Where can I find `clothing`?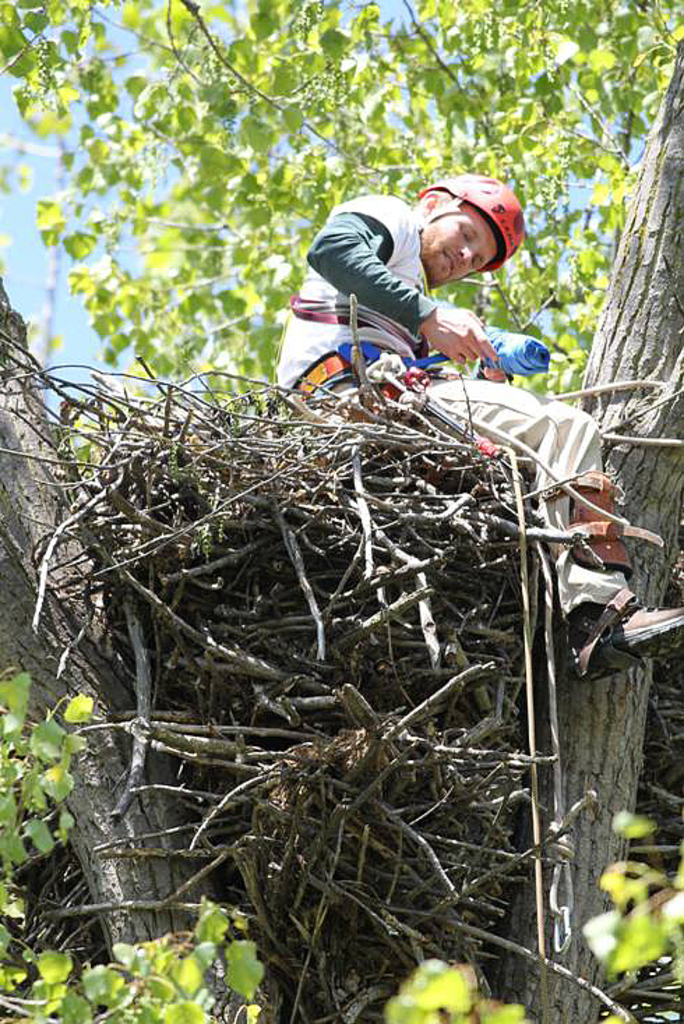
You can find it at l=269, t=190, r=639, b=568.
